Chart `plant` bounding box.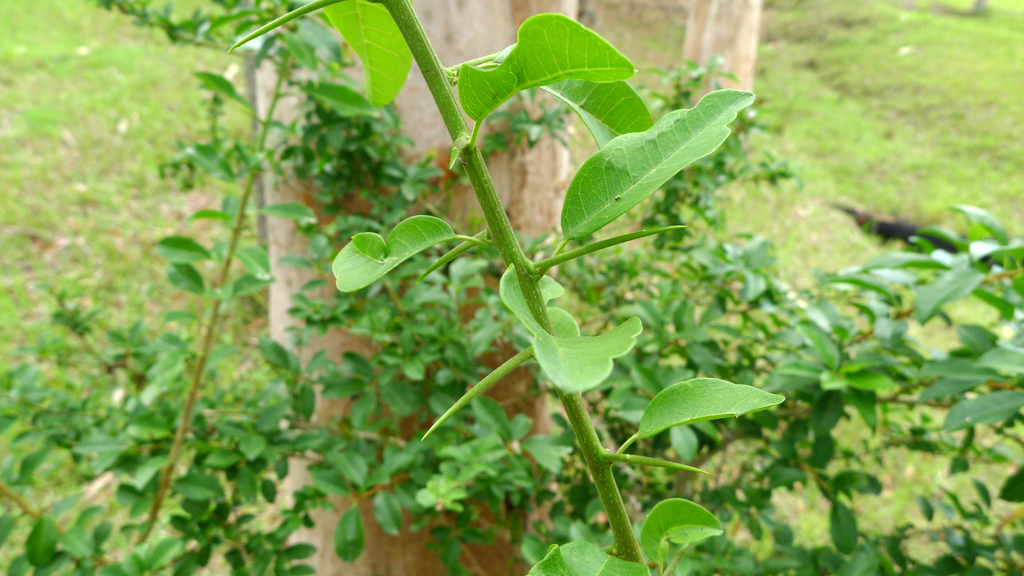
Charted: <box>696,0,1023,394</box>.
